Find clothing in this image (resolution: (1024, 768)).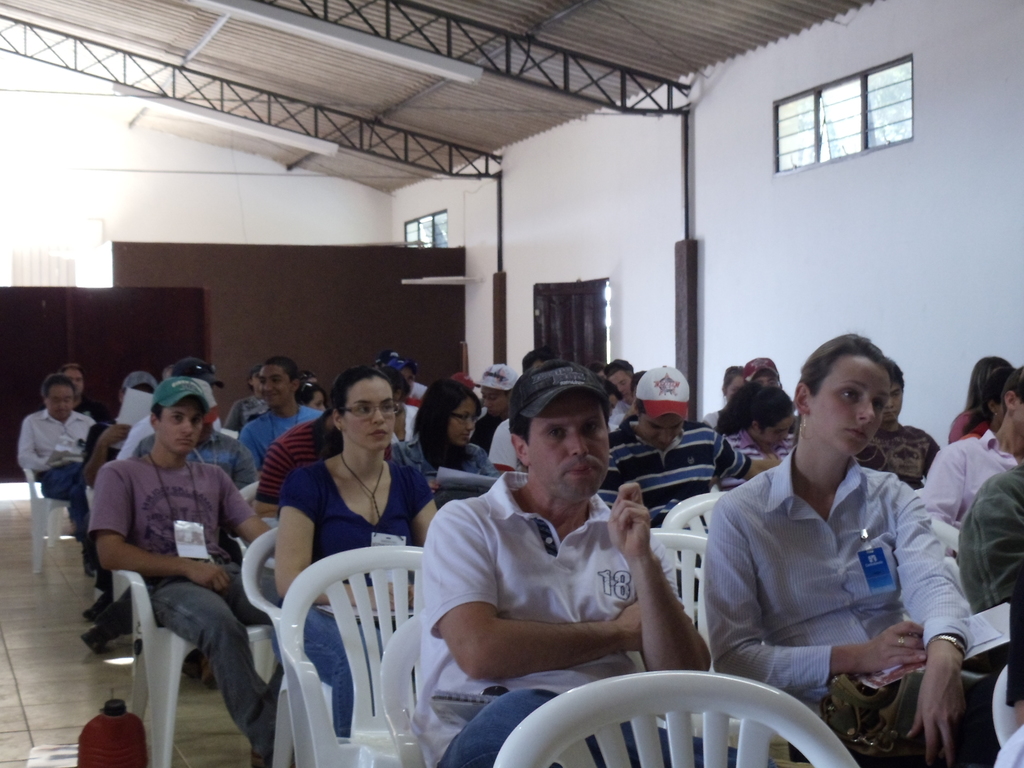
l=9, t=404, r=85, b=484.
